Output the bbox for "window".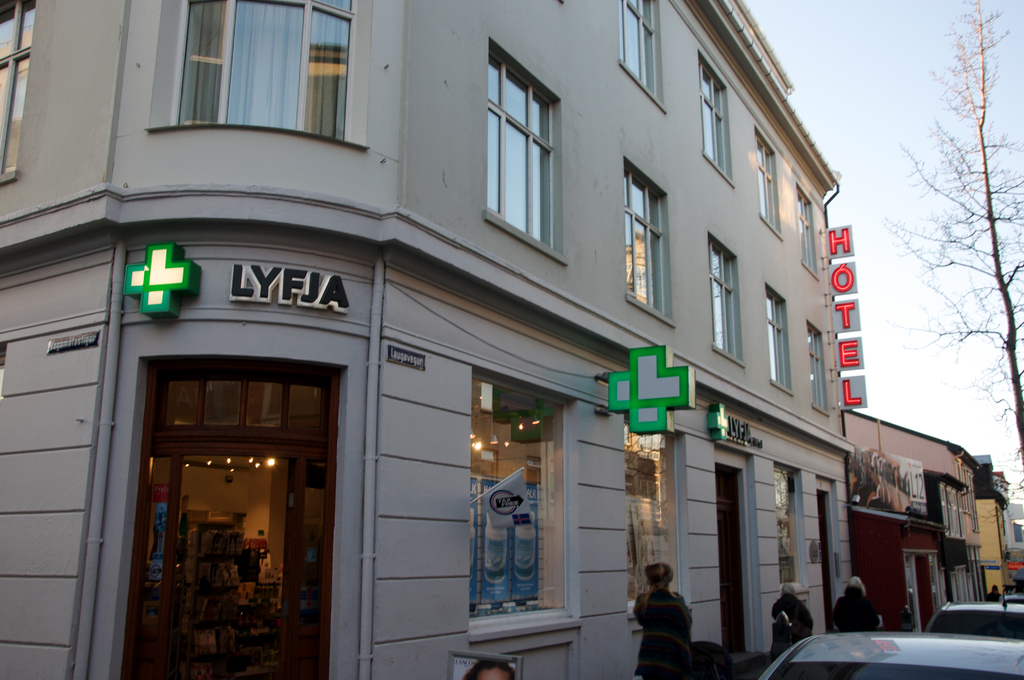
(x1=797, y1=185, x2=822, y2=285).
